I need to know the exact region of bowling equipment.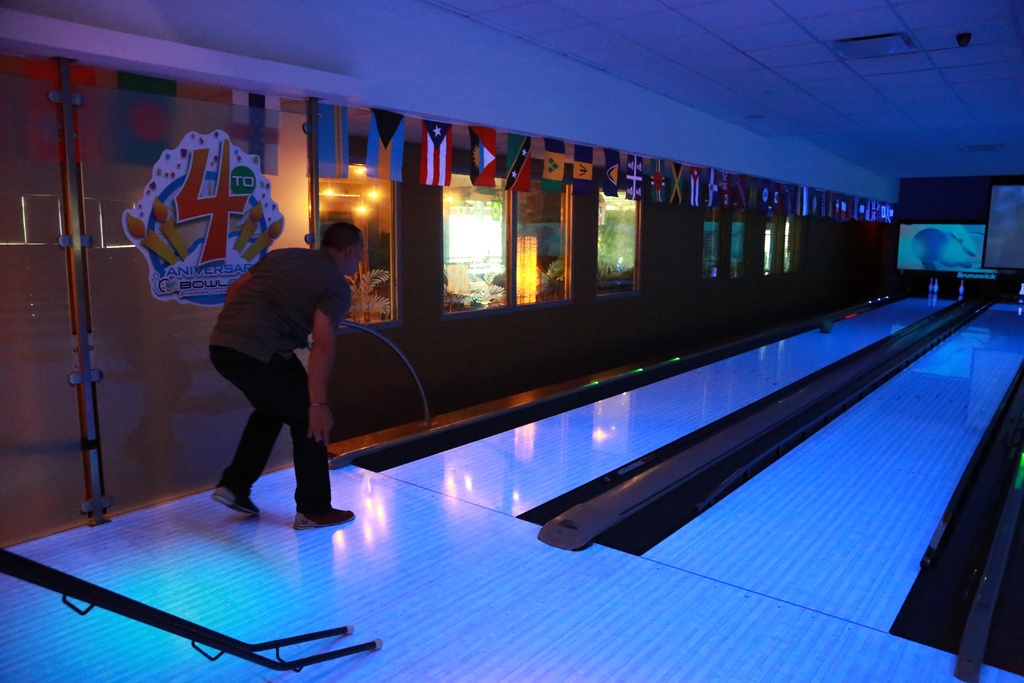
Region: 927:279:934:295.
